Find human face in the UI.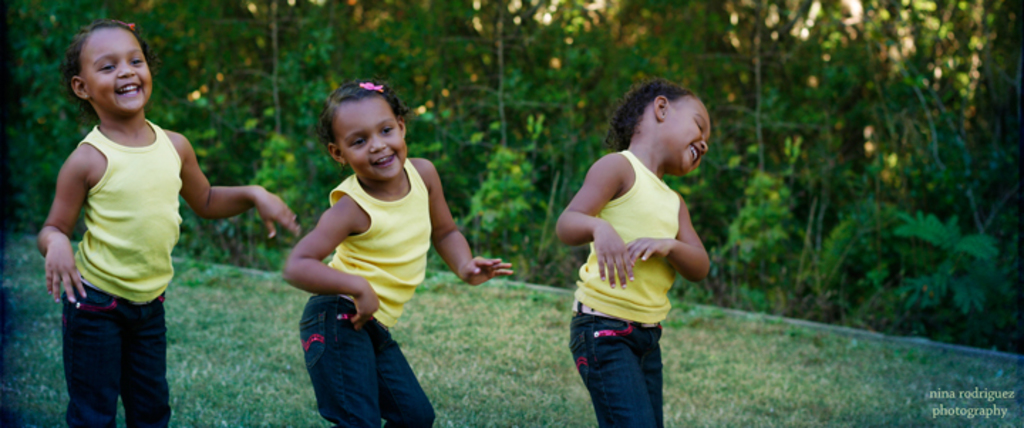
UI element at rect(664, 100, 714, 171).
